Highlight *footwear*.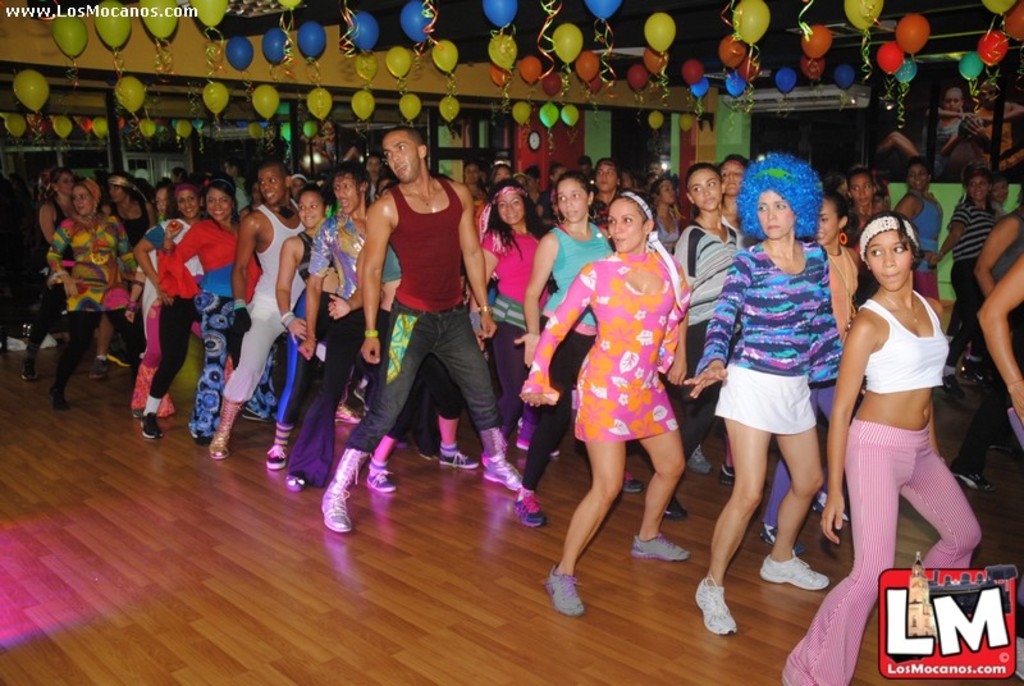
Highlighted region: 195 438 210 444.
